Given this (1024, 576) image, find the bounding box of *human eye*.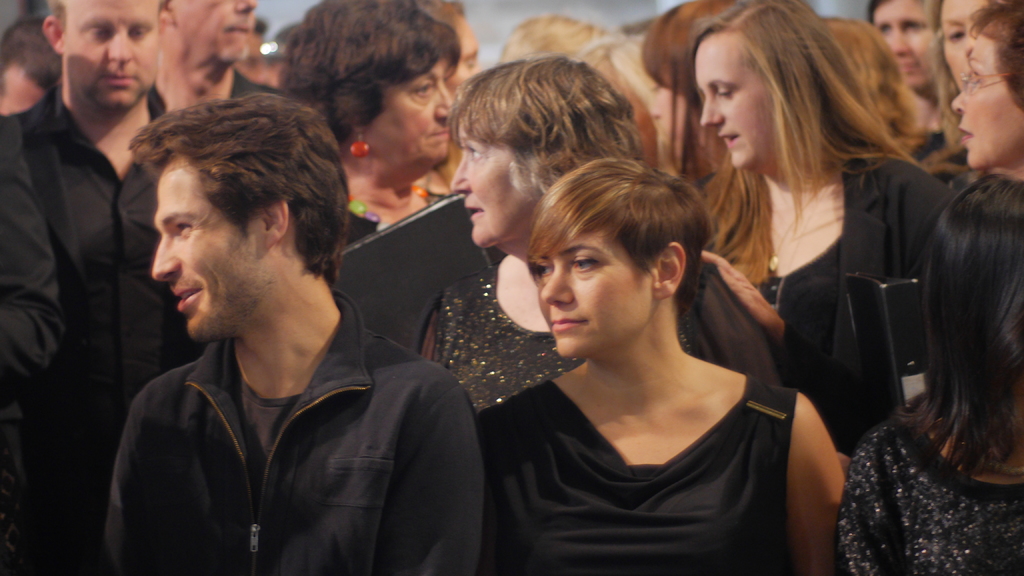
BBox(874, 20, 885, 35).
